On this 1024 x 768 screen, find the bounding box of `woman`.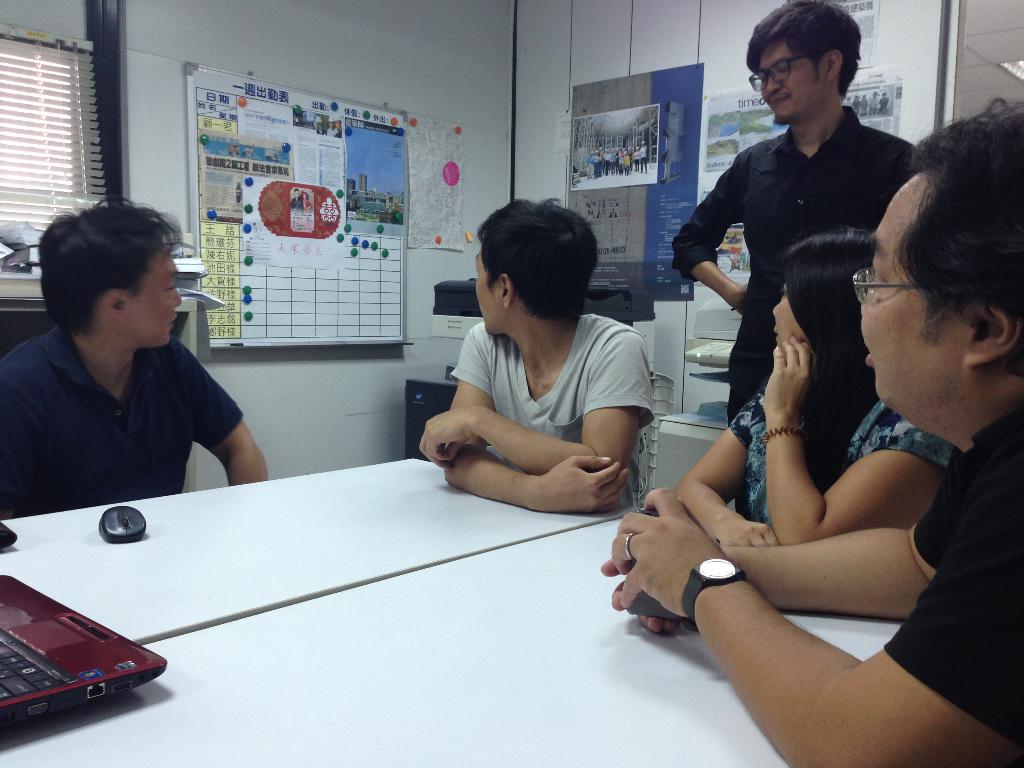
Bounding box: pyautogui.locateOnScreen(673, 235, 955, 544).
